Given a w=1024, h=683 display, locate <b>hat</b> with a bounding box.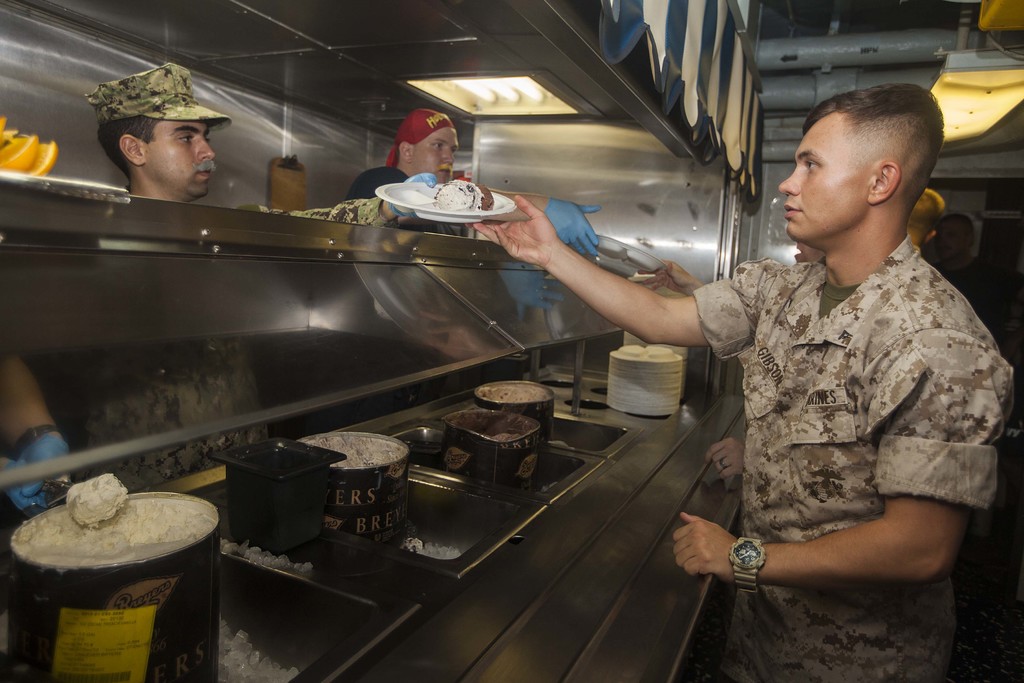
Located: box=[85, 60, 229, 130].
